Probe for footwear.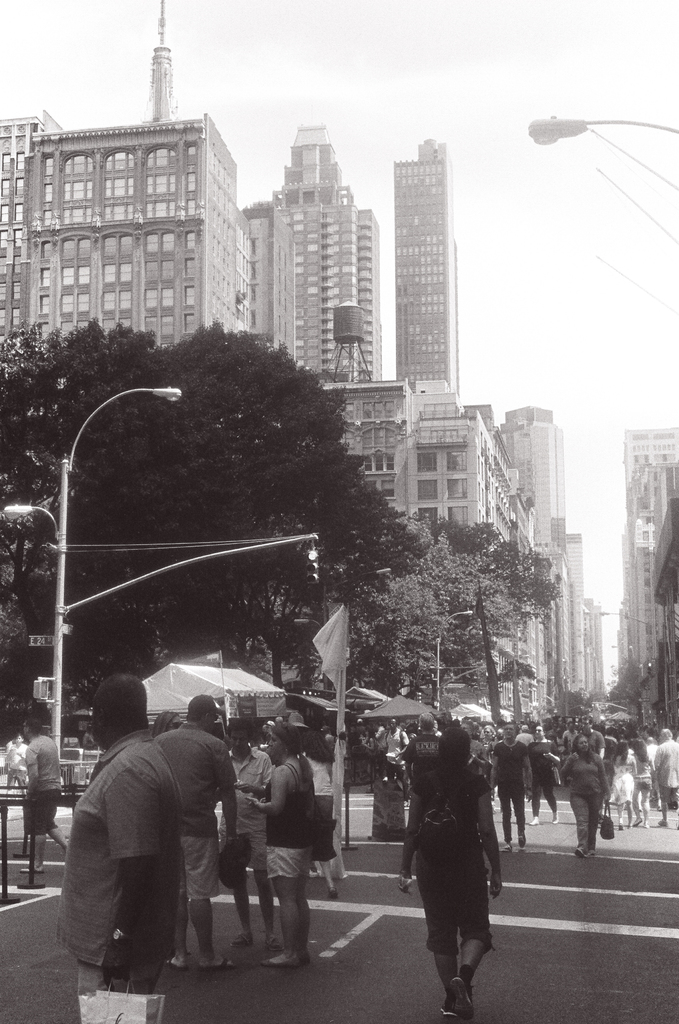
Probe result: (left=441, top=1004, right=457, bottom=1023).
